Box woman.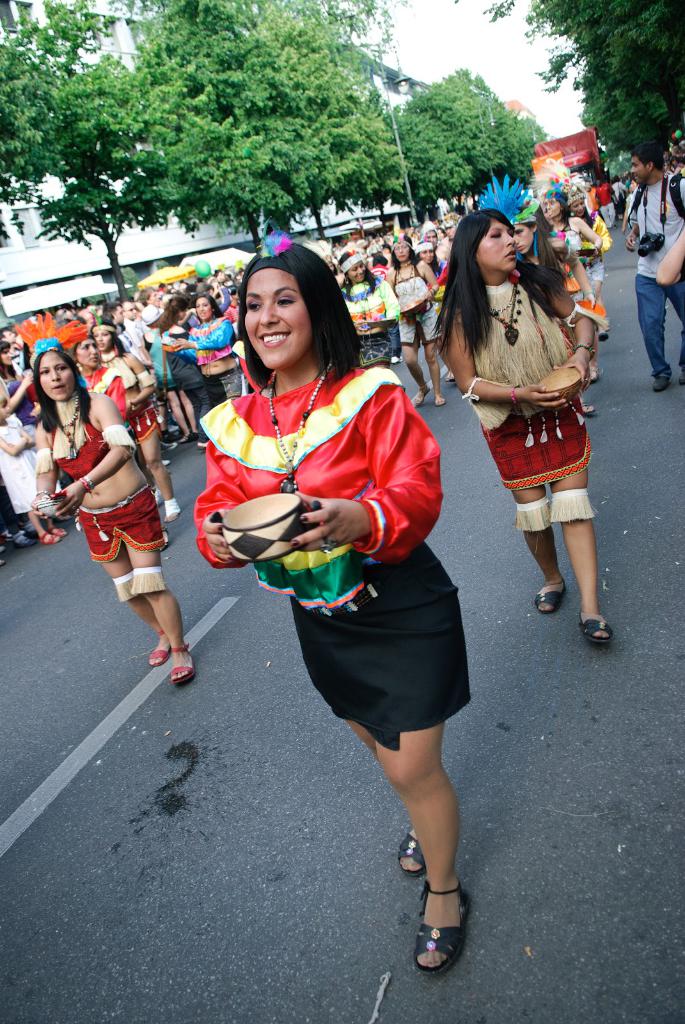
Rect(528, 188, 614, 339).
